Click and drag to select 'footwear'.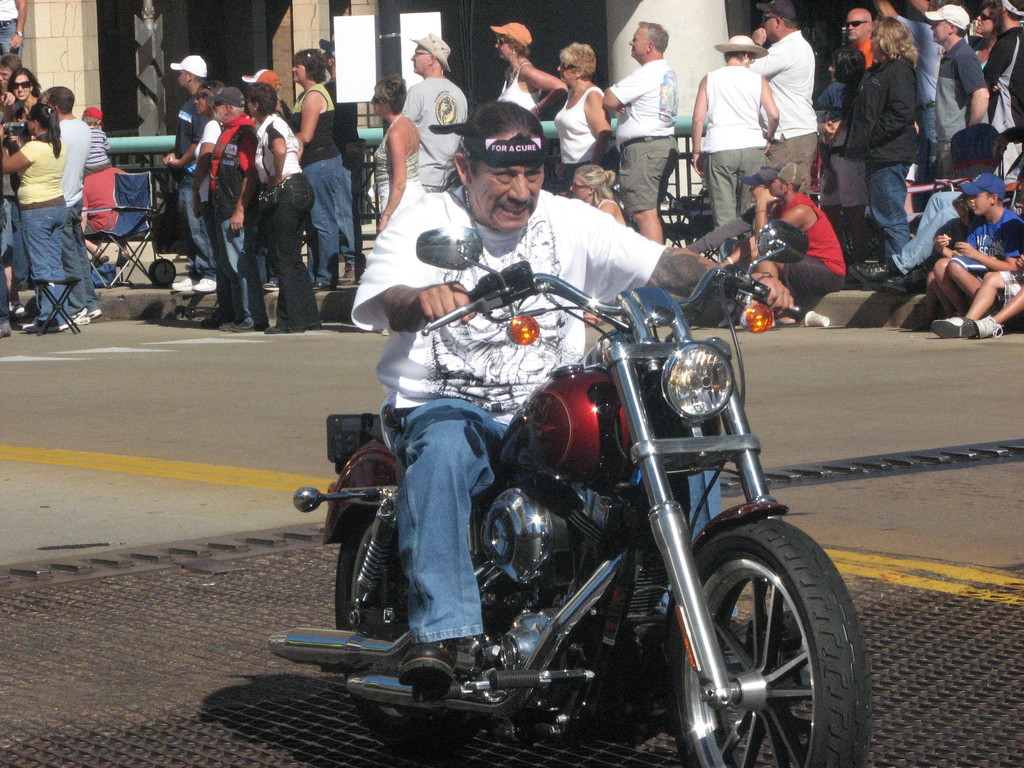
Selection: [left=408, top=638, right=458, bottom=702].
